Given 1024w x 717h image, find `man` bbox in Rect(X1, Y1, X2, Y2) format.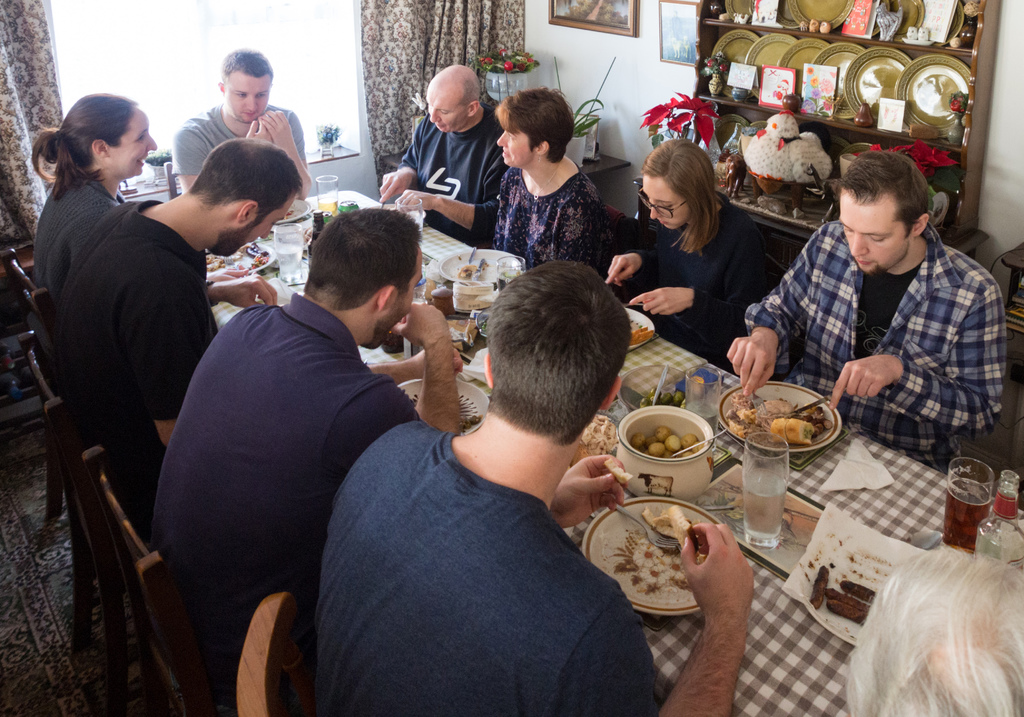
Rect(170, 43, 308, 195).
